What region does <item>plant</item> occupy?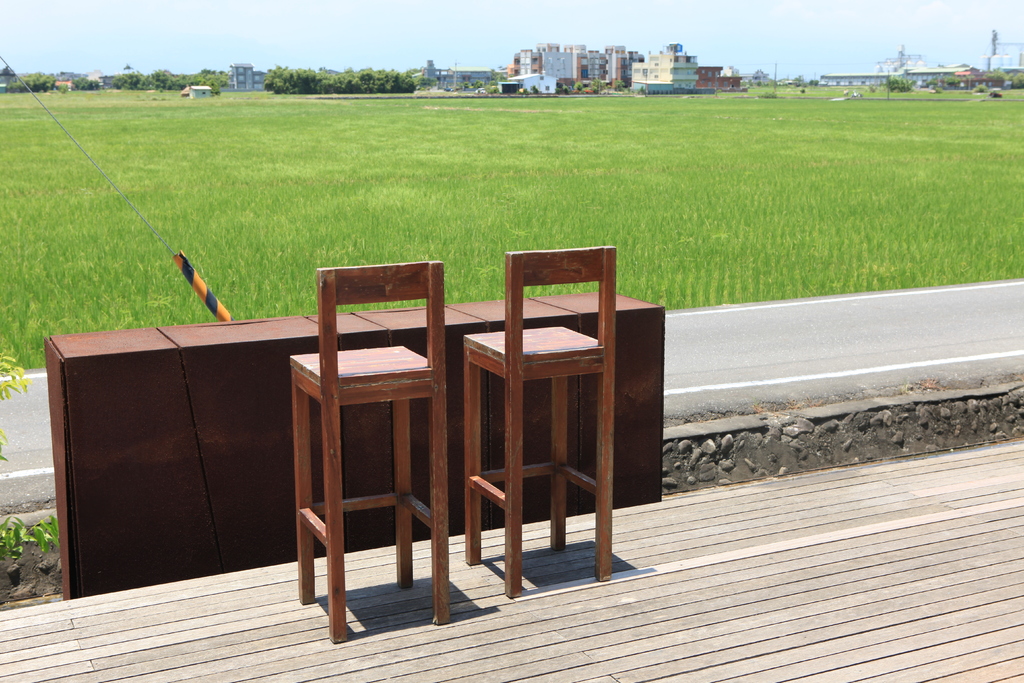
pyautogui.locateOnScreen(0, 63, 1023, 372).
